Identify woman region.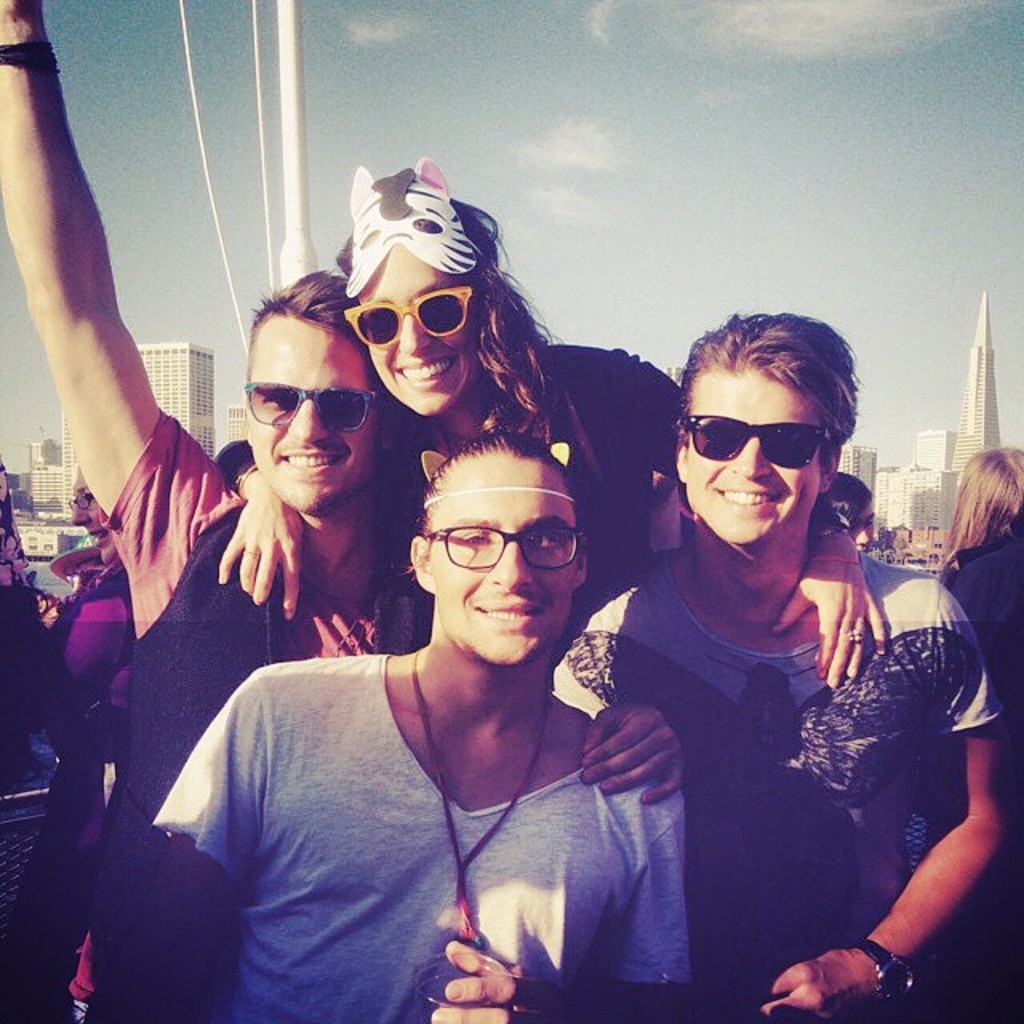
Region: BBox(821, 469, 877, 555).
